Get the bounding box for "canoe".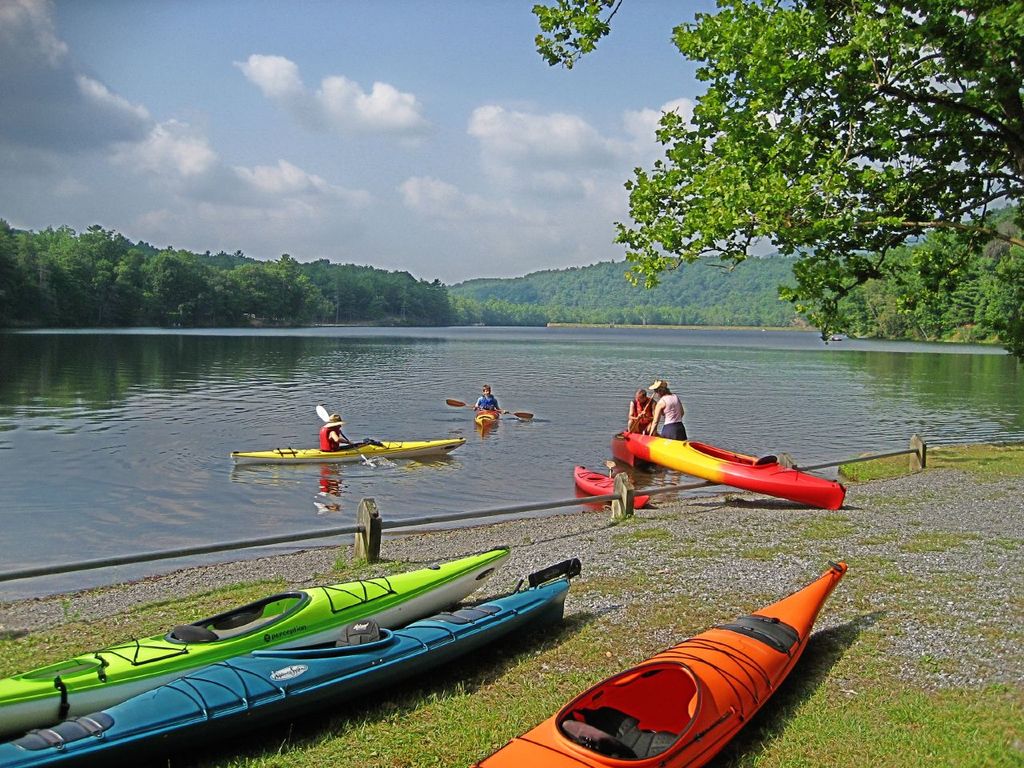
(0, 563, 570, 767).
